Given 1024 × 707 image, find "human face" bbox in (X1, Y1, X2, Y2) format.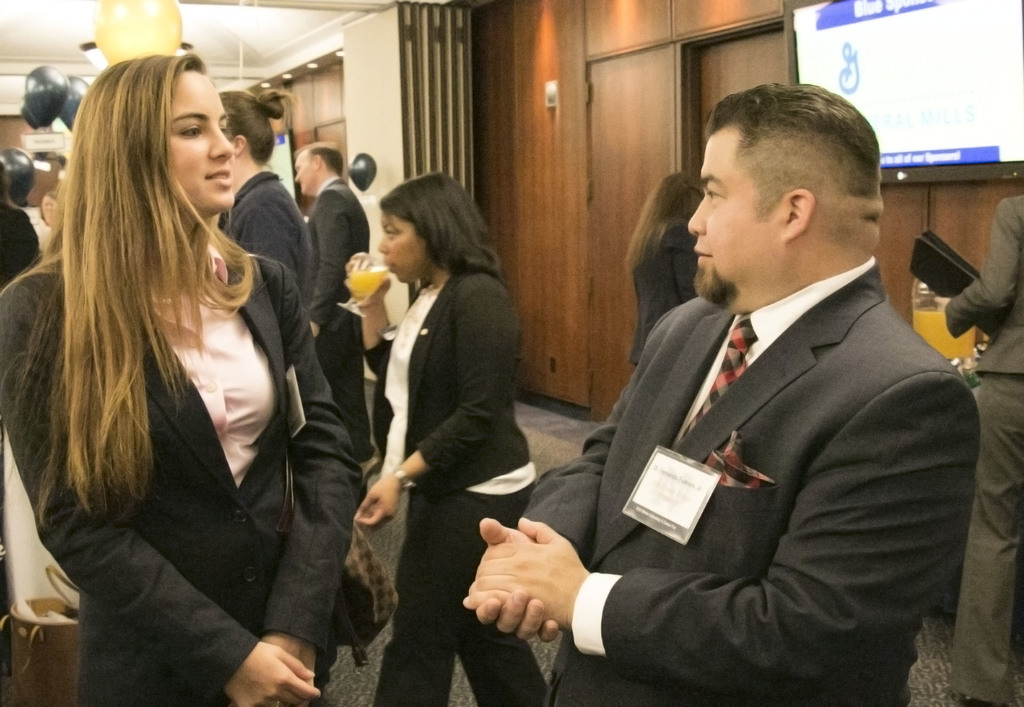
(170, 72, 230, 218).
